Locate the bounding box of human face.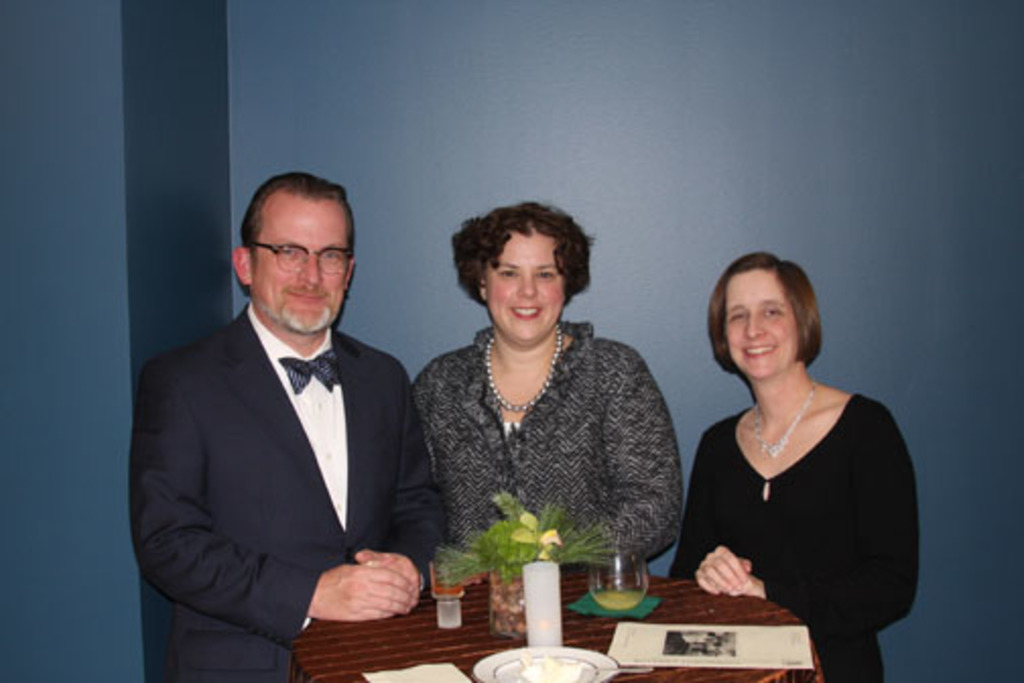
Bounding box: 488/232/567/342.
